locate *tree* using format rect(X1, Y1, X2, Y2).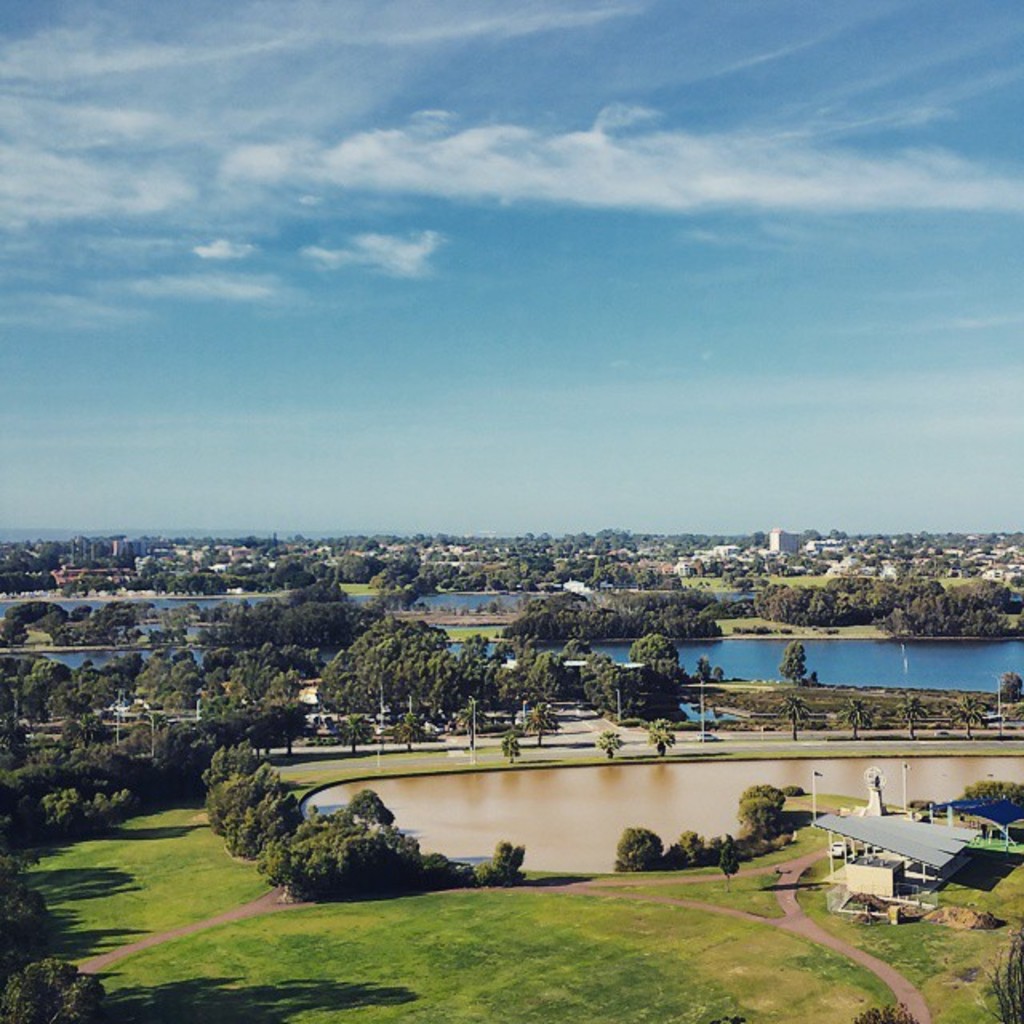
rect(778, 694, 806, 741).
